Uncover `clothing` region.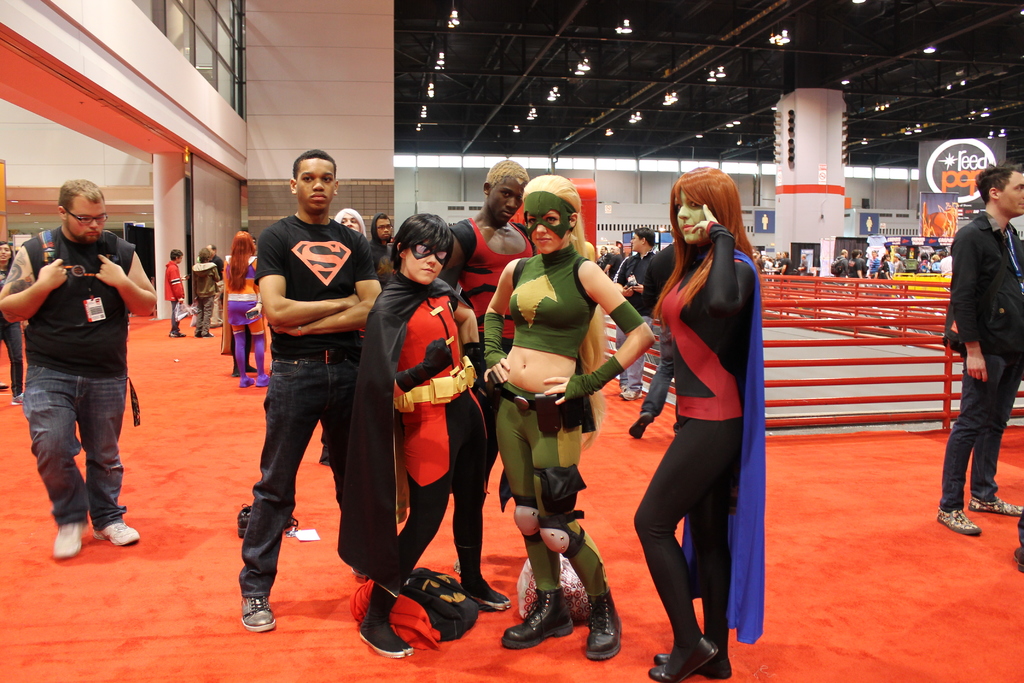
Uncovered: pyautogui.locateOnScreen(225, 222, 360, 581).
